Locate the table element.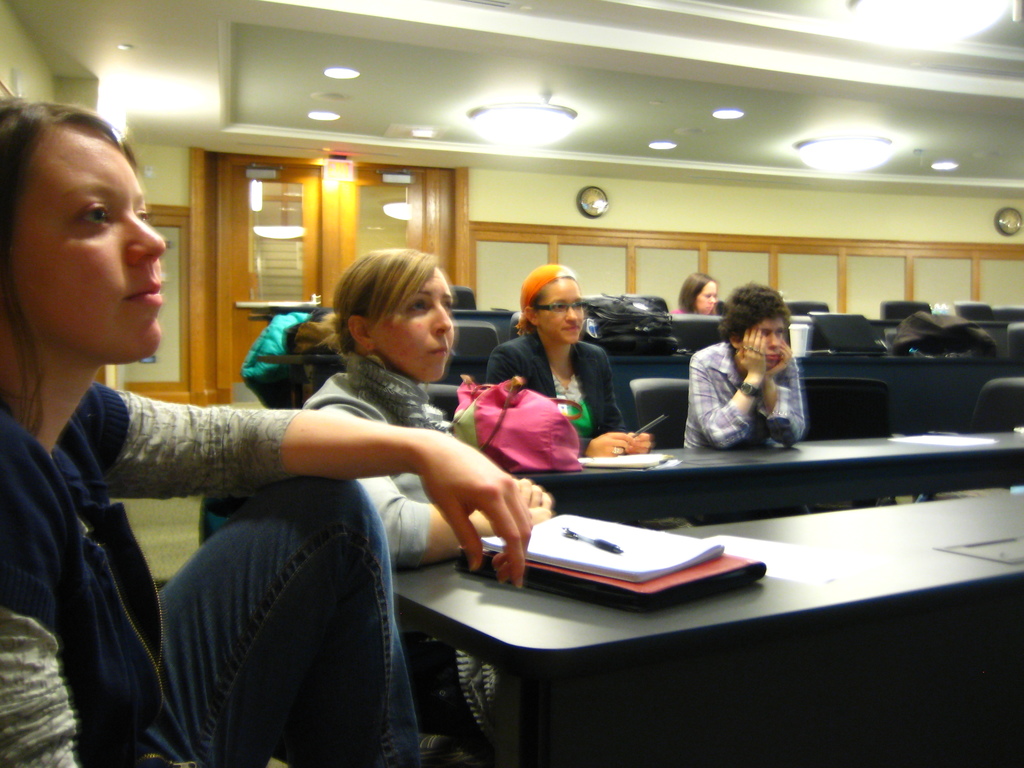
Element bbox: (502, 425, 1023, 524).
